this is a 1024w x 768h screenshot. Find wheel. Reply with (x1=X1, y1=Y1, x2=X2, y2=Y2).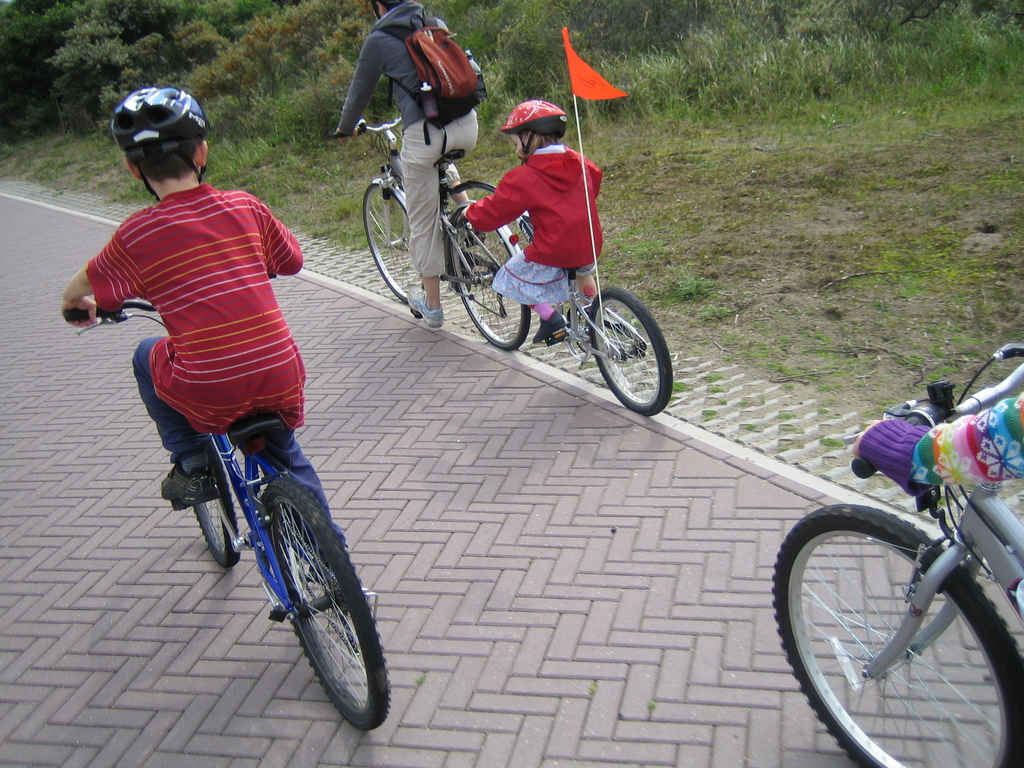
(x1=190, y1=403, x2=241, y2=568).
